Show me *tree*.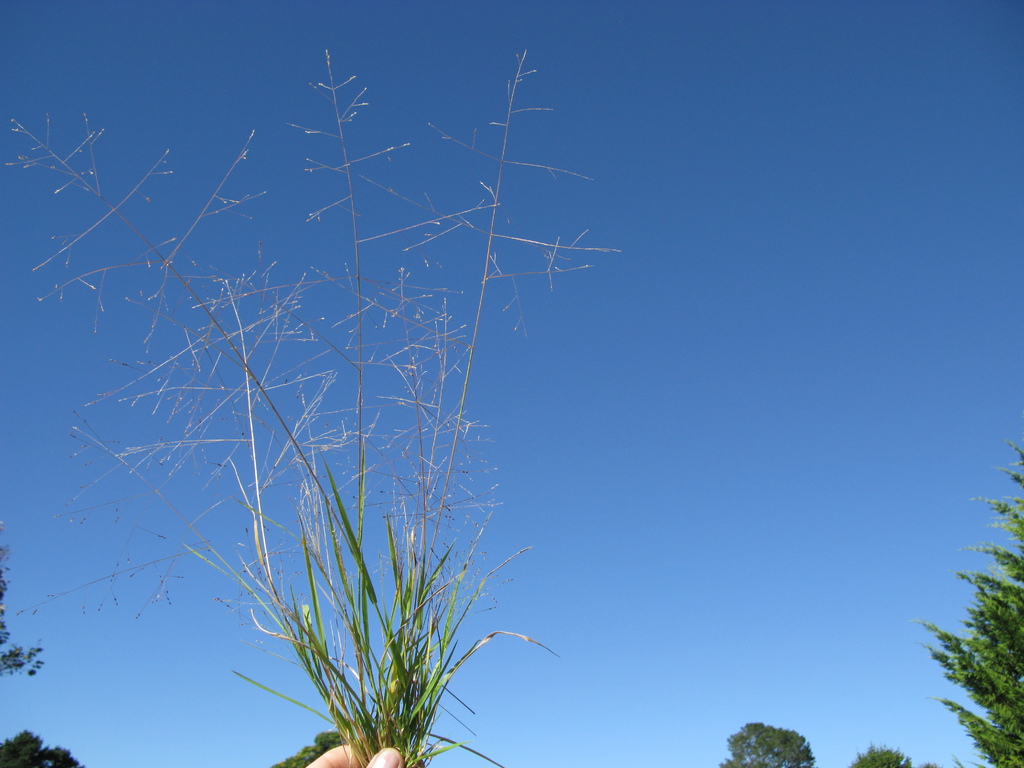
*tree* is here: x1=850, y1=739, x2=908, y2=765.
